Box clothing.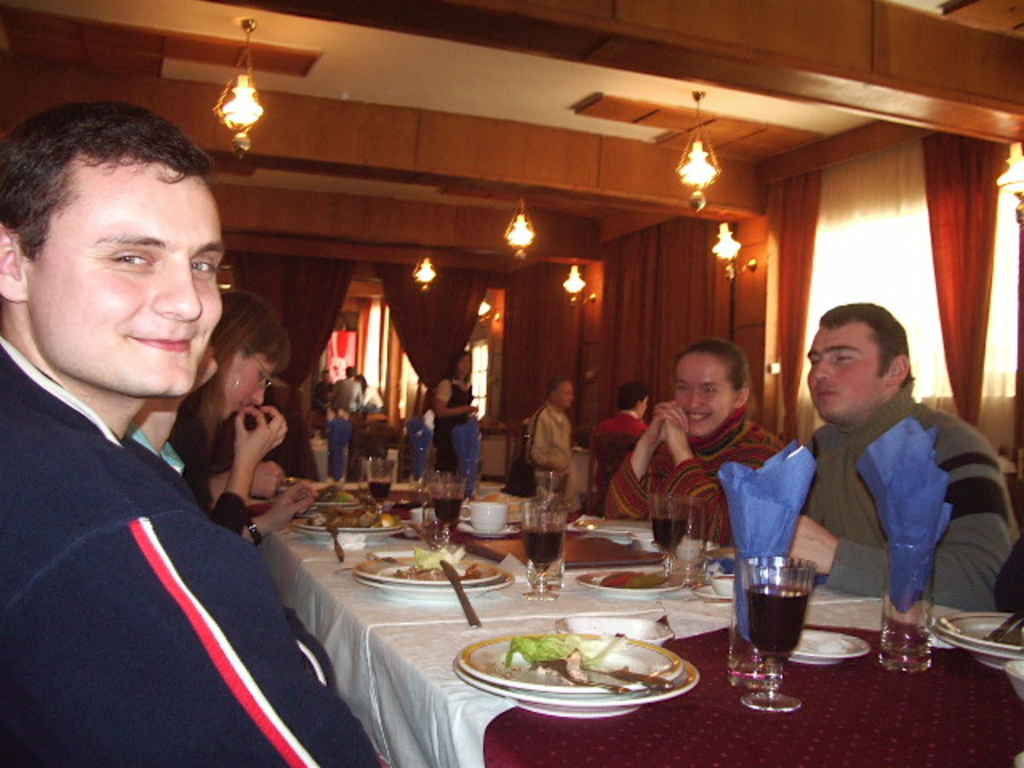
331, 376, 363, 413.
